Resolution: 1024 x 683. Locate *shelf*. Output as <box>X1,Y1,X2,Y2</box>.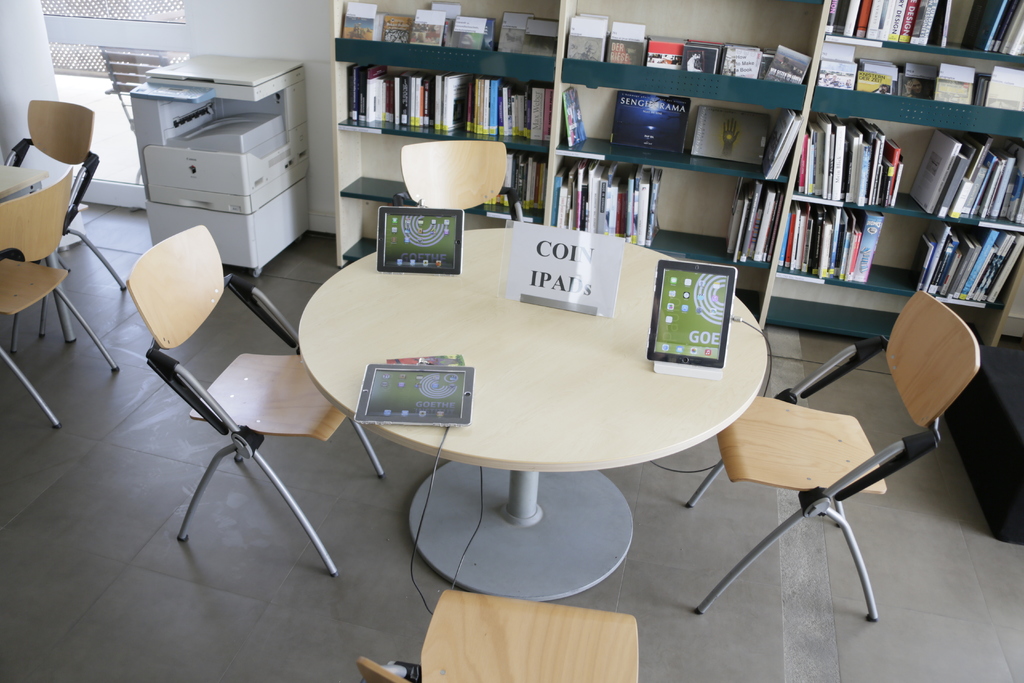
<box>333,185,410,272</box>.
